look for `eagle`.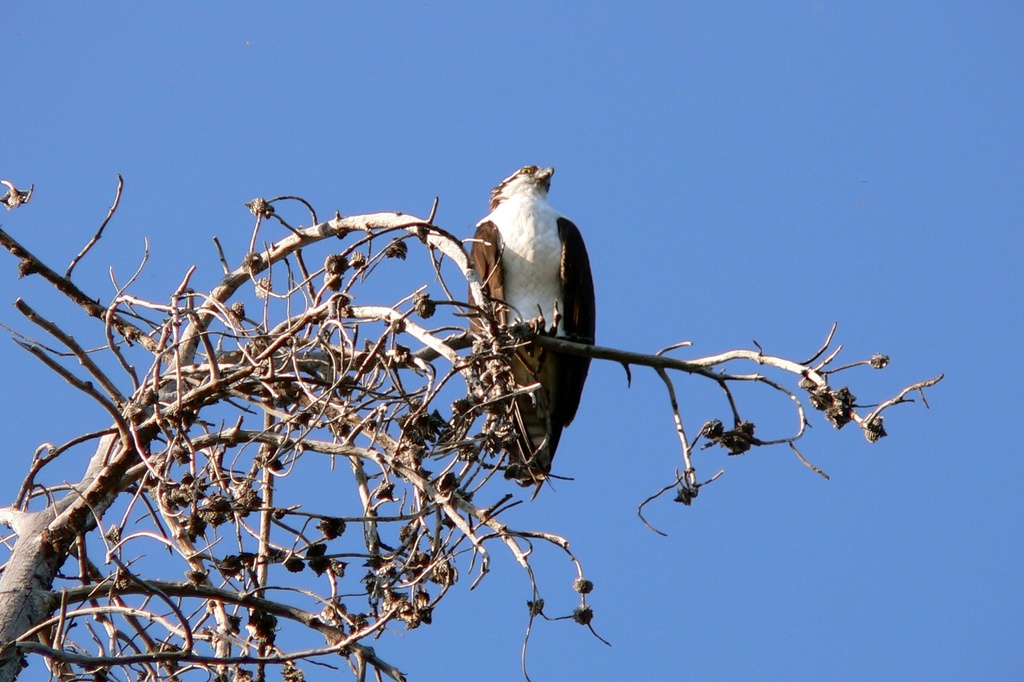
Found: 465,159,596,498.
